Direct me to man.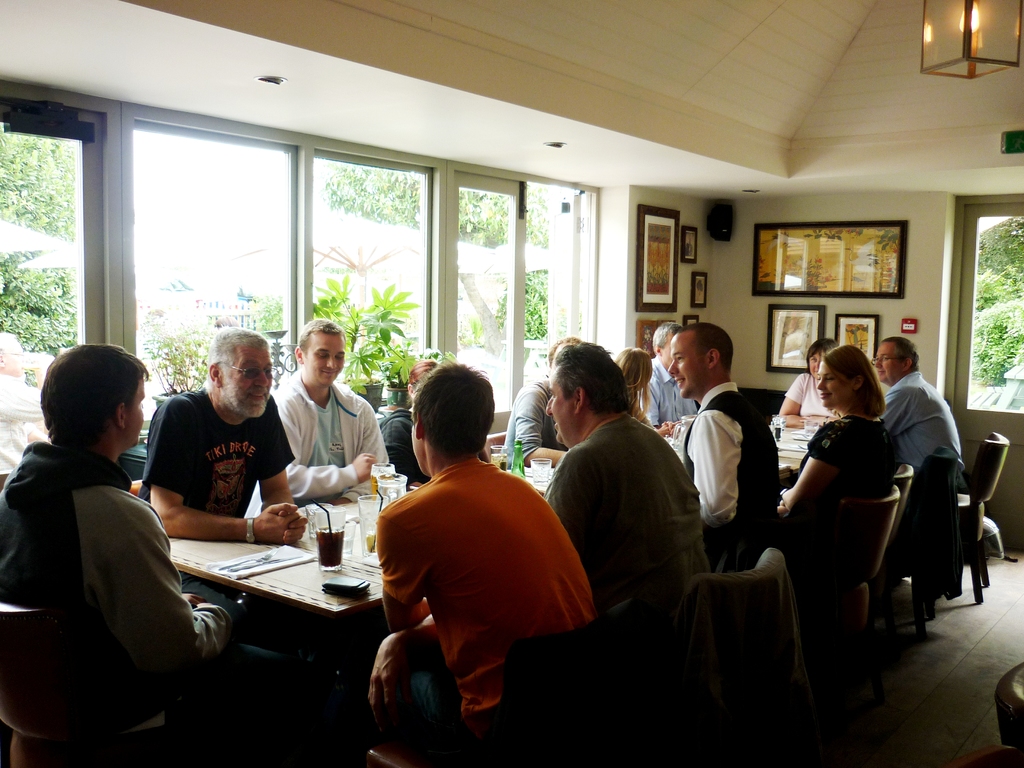
Direction: 371:360:597:742.
